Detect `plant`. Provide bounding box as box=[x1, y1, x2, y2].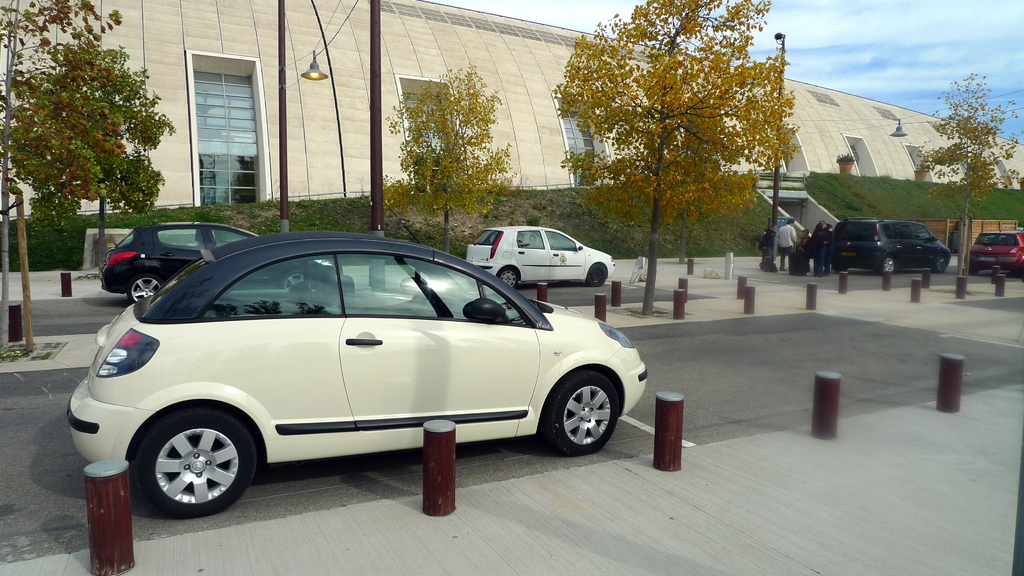
box=[0, 340, 63, 361].
